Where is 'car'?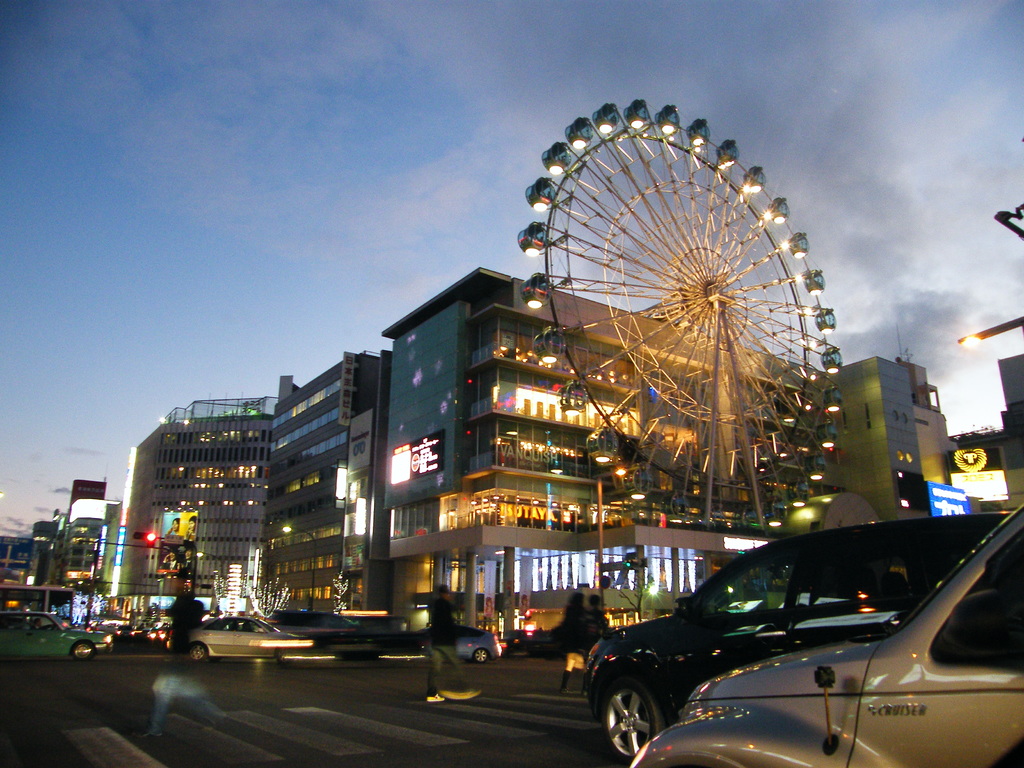
bbox=[570, 522, 1023, 767].
